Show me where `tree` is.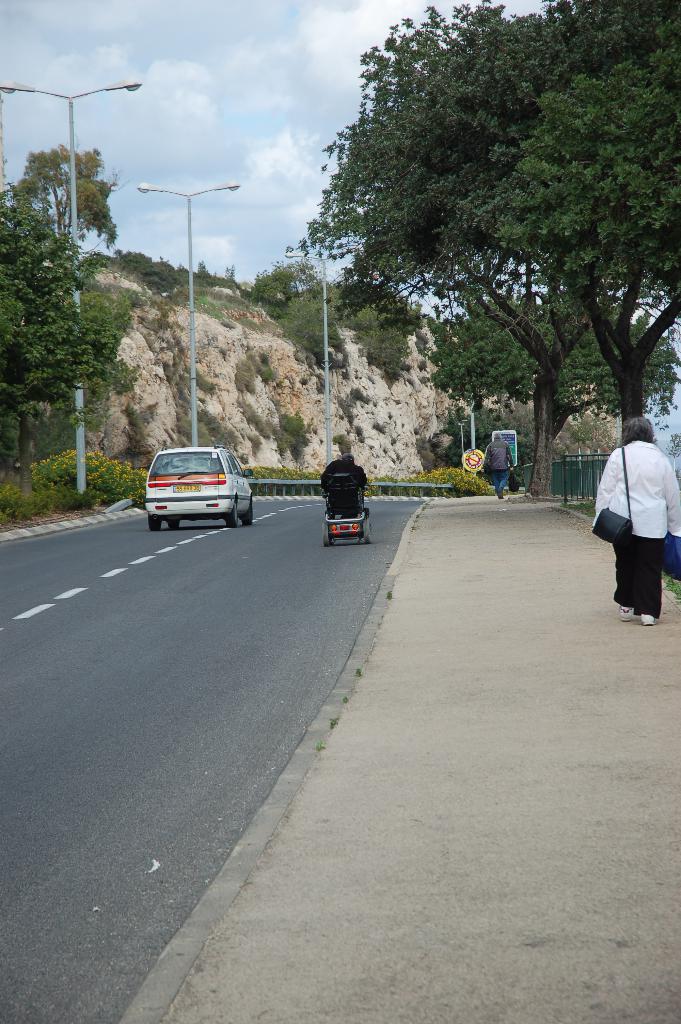
`tree` is at locate(294, 1, 680, 495).
